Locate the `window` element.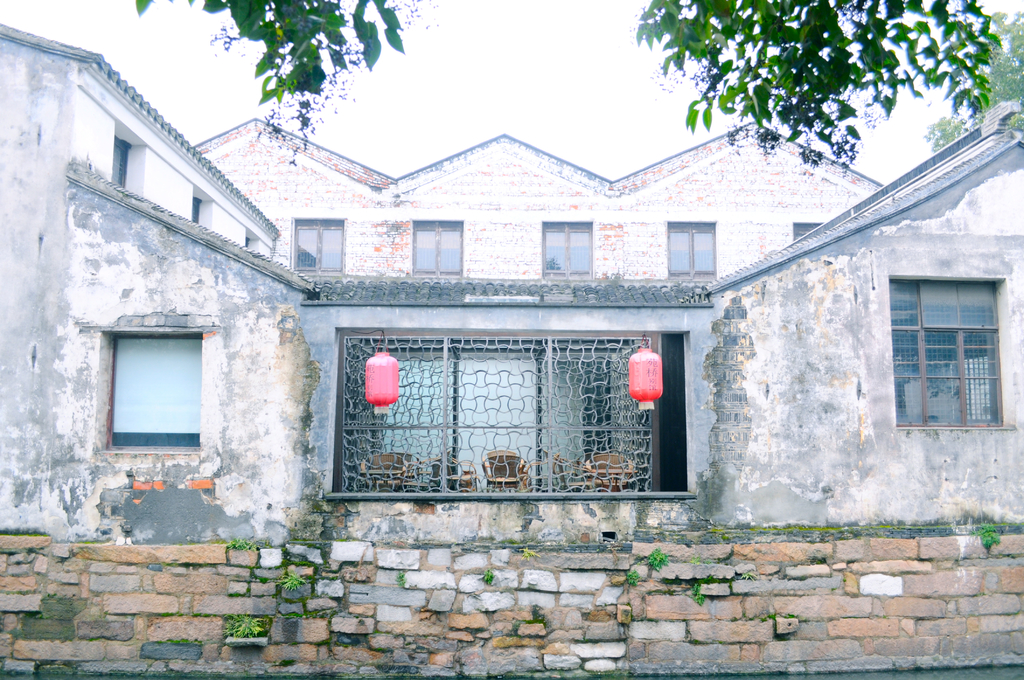
Element bbox: 409:219:464:277.
